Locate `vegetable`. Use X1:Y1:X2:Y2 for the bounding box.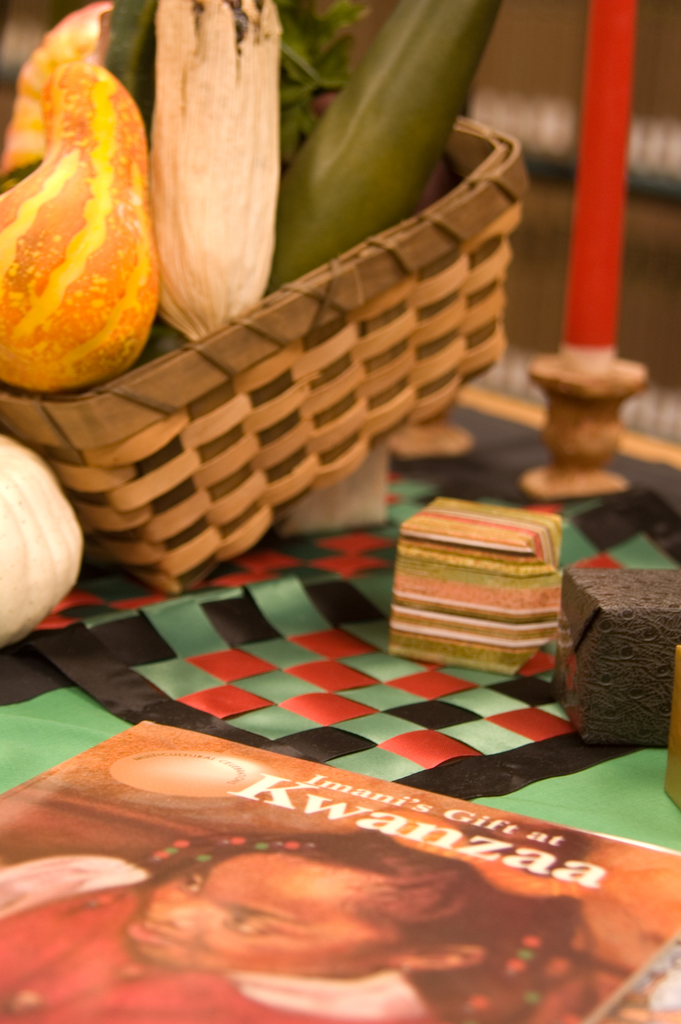
265:0:507:299.
